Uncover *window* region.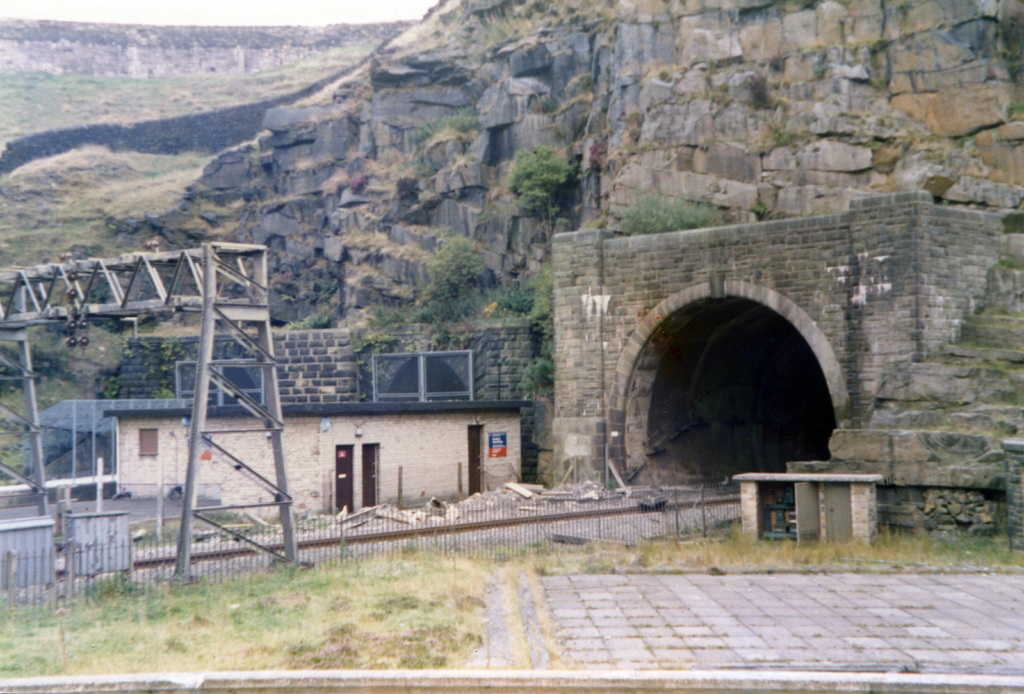
Uncovered: {"x1": 140, "y1": 431, "x2": 158, "y2": 458}.
